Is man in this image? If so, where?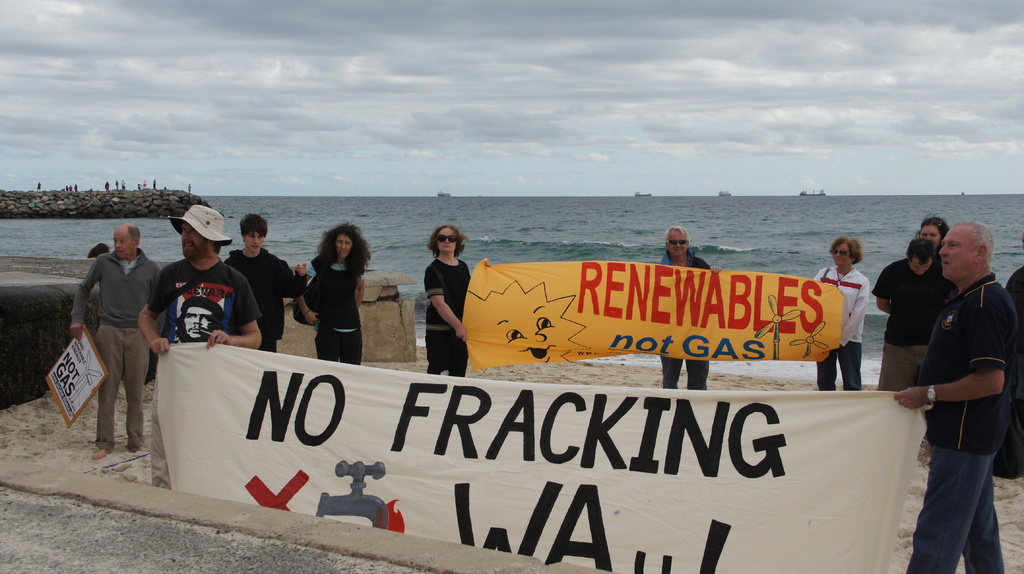
Yes, at {"x1": 128, "y1": 204, "x2": 261, "y2": 499}.
